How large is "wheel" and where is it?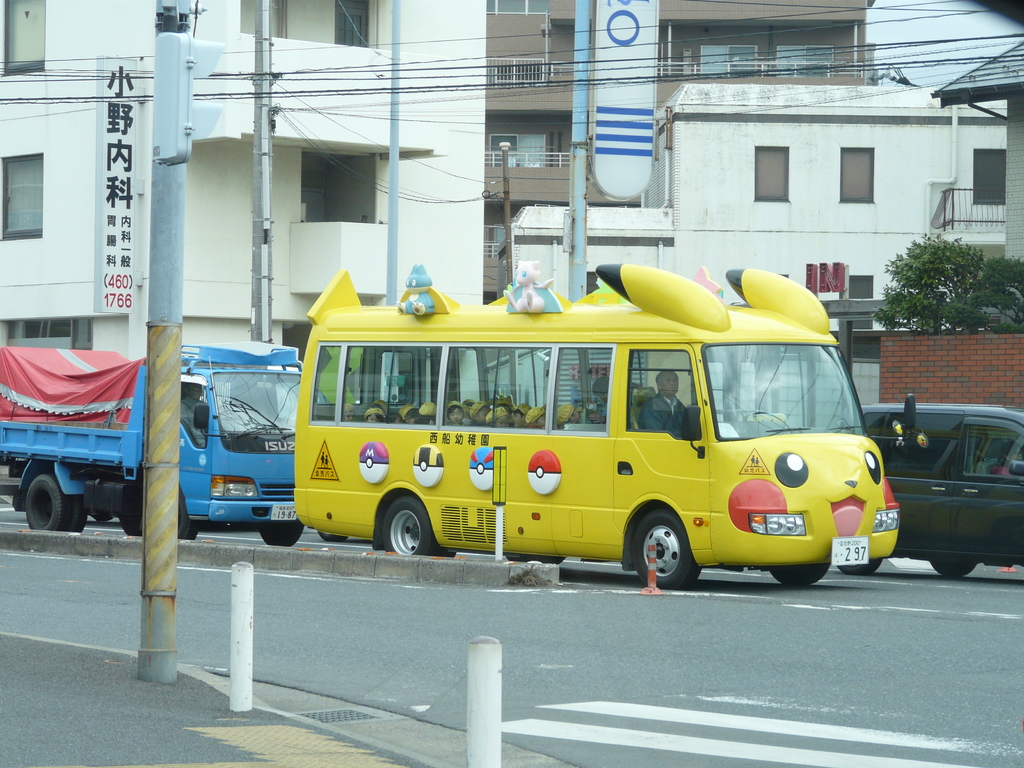
Bounding box: 769/561/829/586.
